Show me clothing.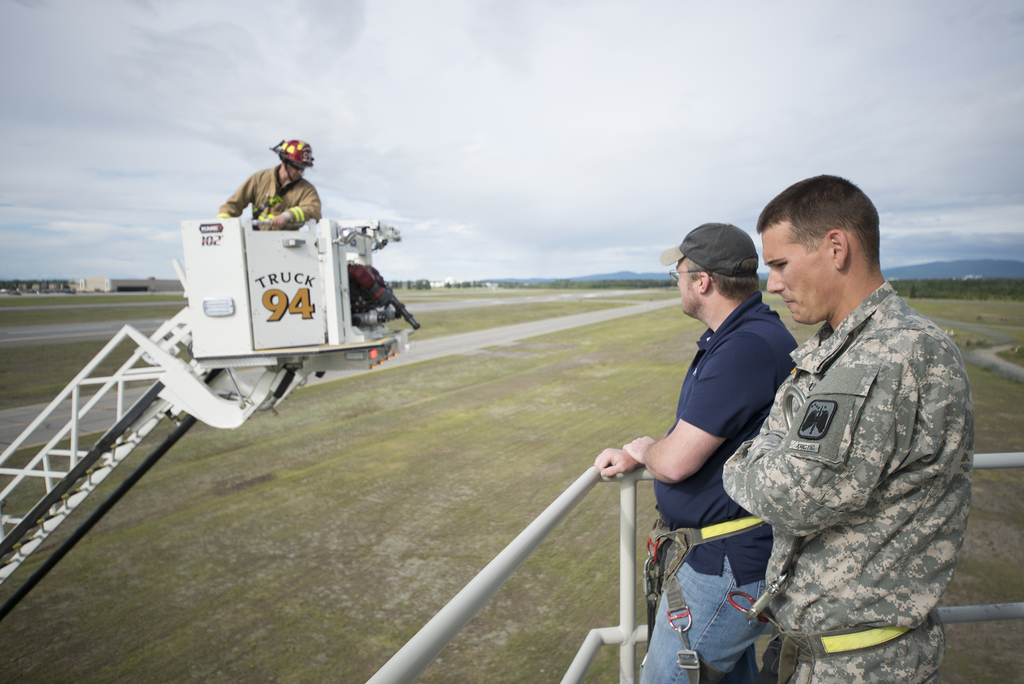
clothing is here: x1=220 y1=170 x2=323 y2=241.
